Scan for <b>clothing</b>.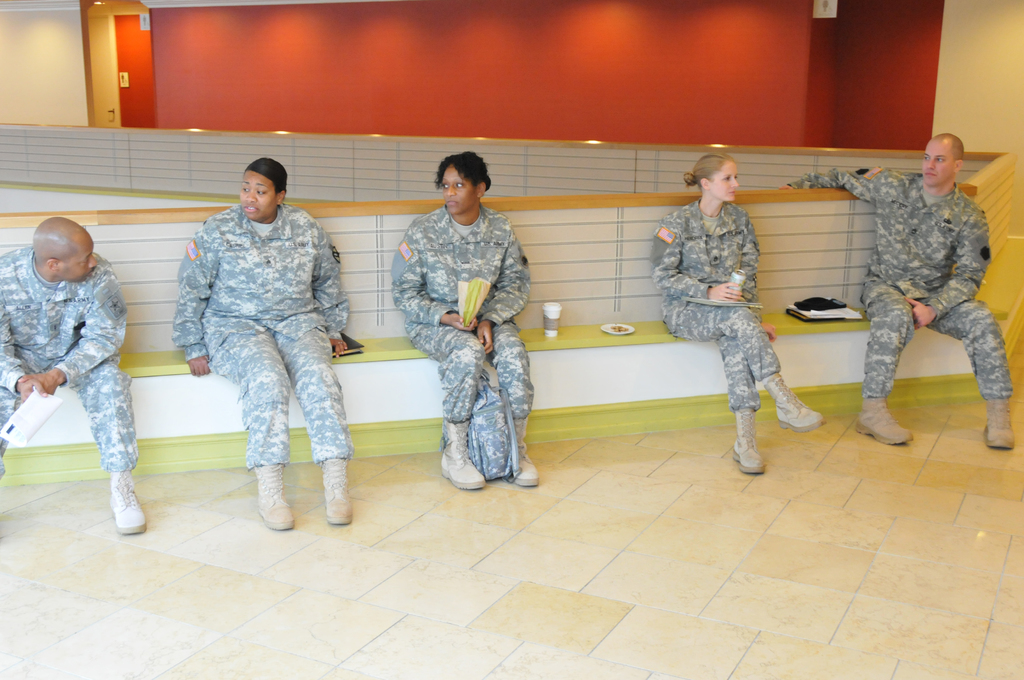
Scan result: box=[388, 205, 532, 479].
